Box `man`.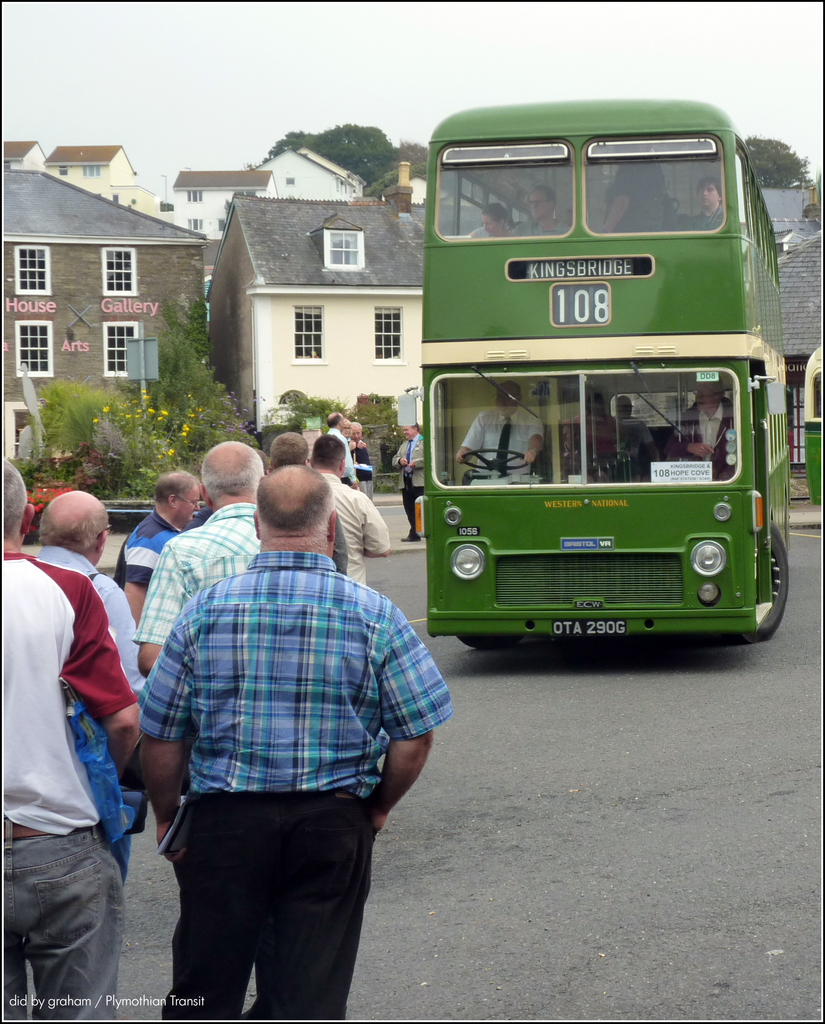
24:490:161:738.
